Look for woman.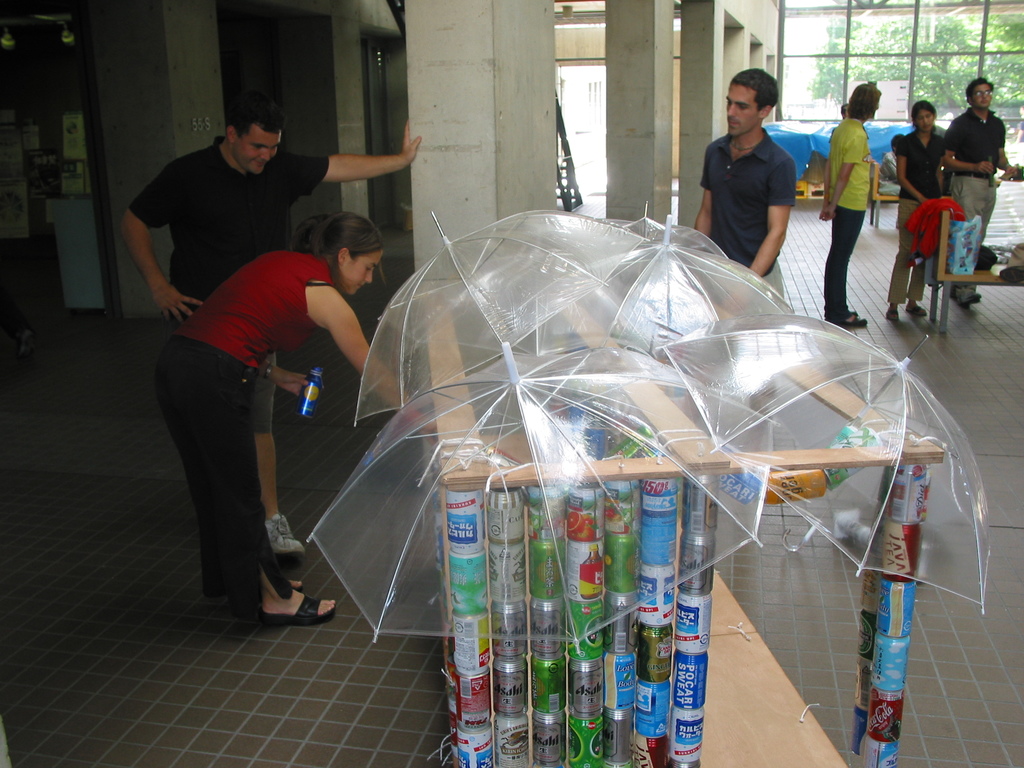
Found: (x1=156, y1=212, x2=442, y2=628).
